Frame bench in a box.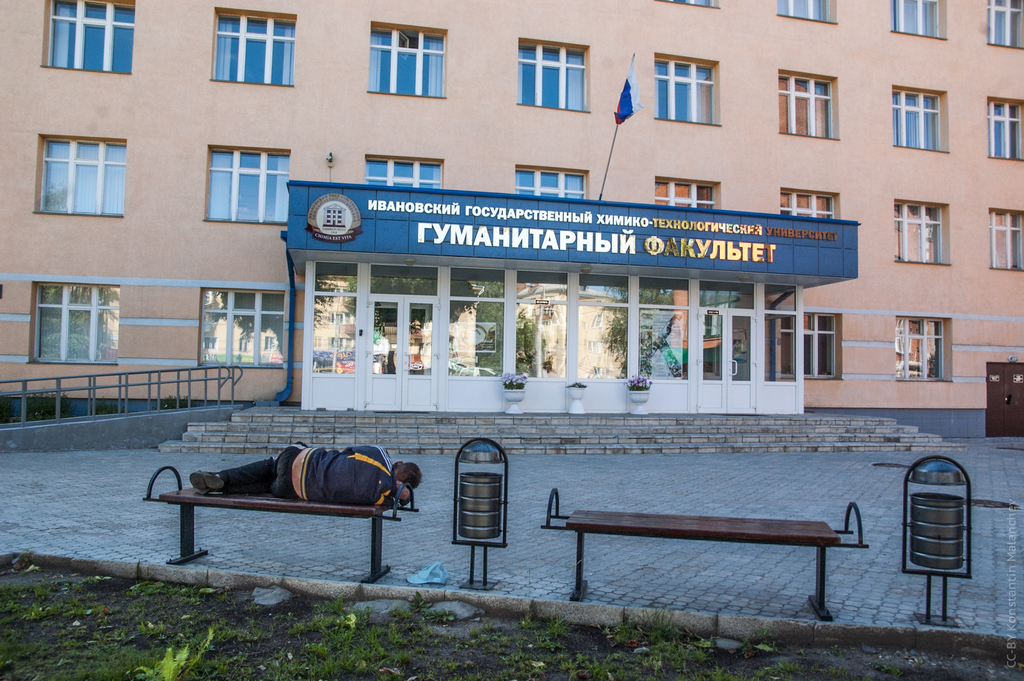
box(524, 498, 894, 623).
